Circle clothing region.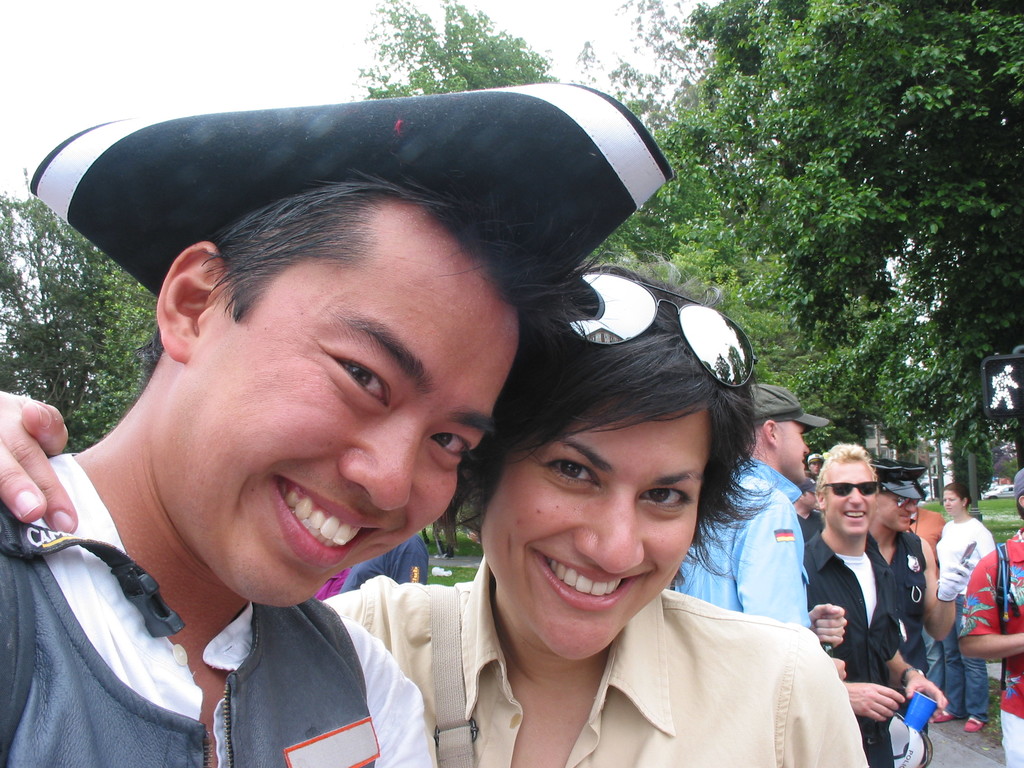
Region: box(930, 519, 997, 721).
